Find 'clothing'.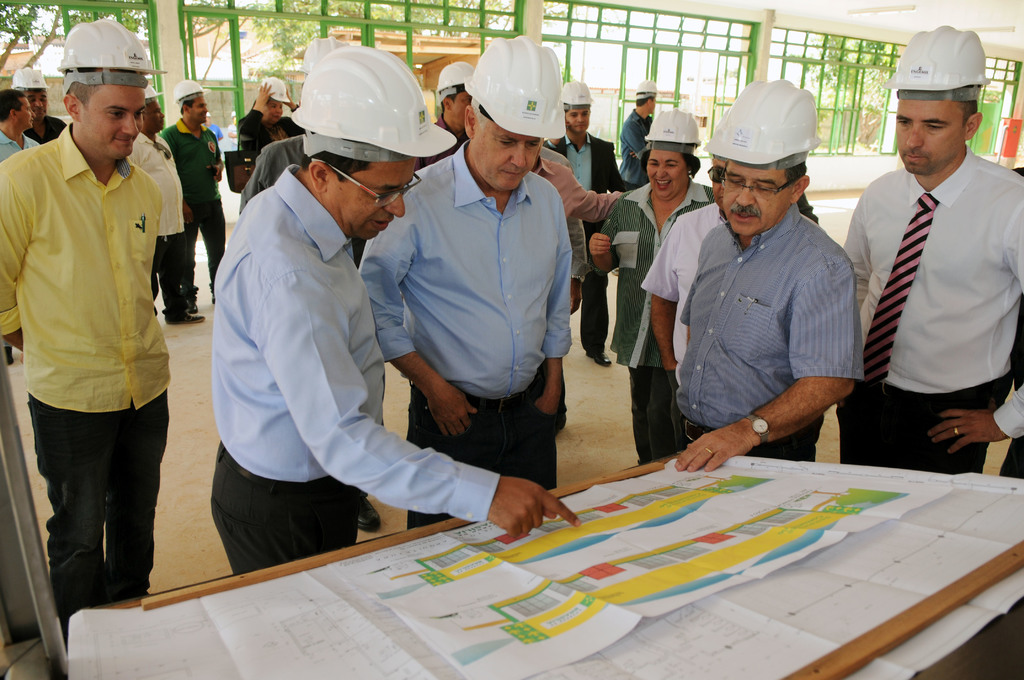
{"left": 355, "top": 139, "right": 575, "bottom": 537}.
